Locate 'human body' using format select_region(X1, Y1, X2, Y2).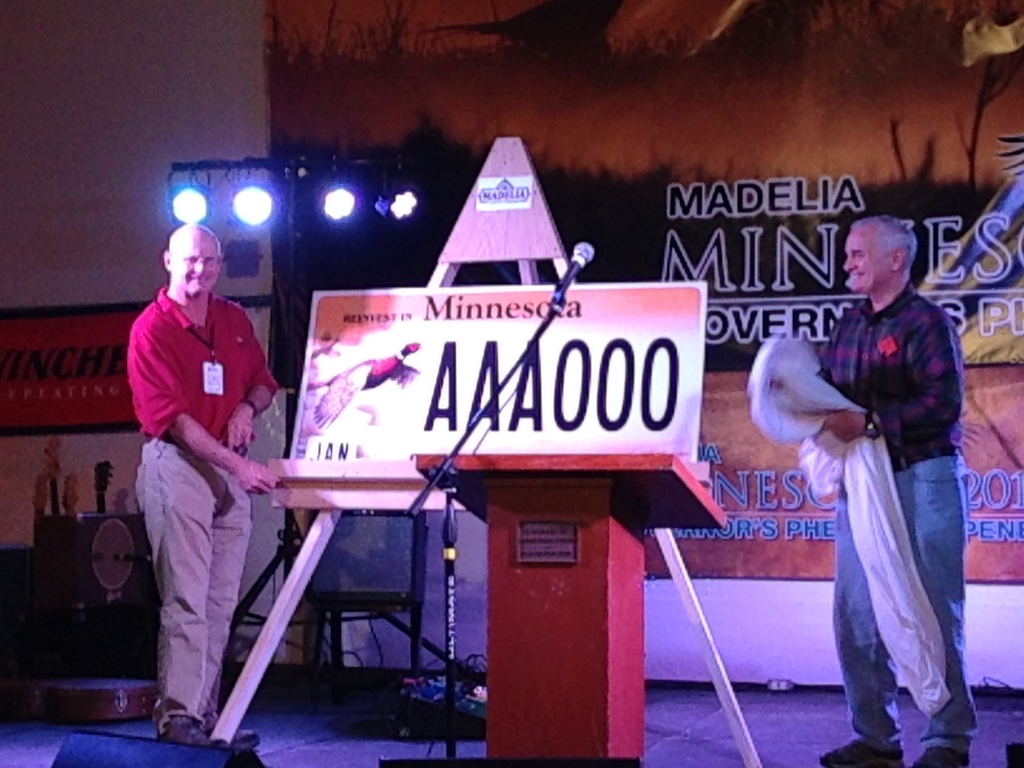
select_region(134, 223, 282, 752).
